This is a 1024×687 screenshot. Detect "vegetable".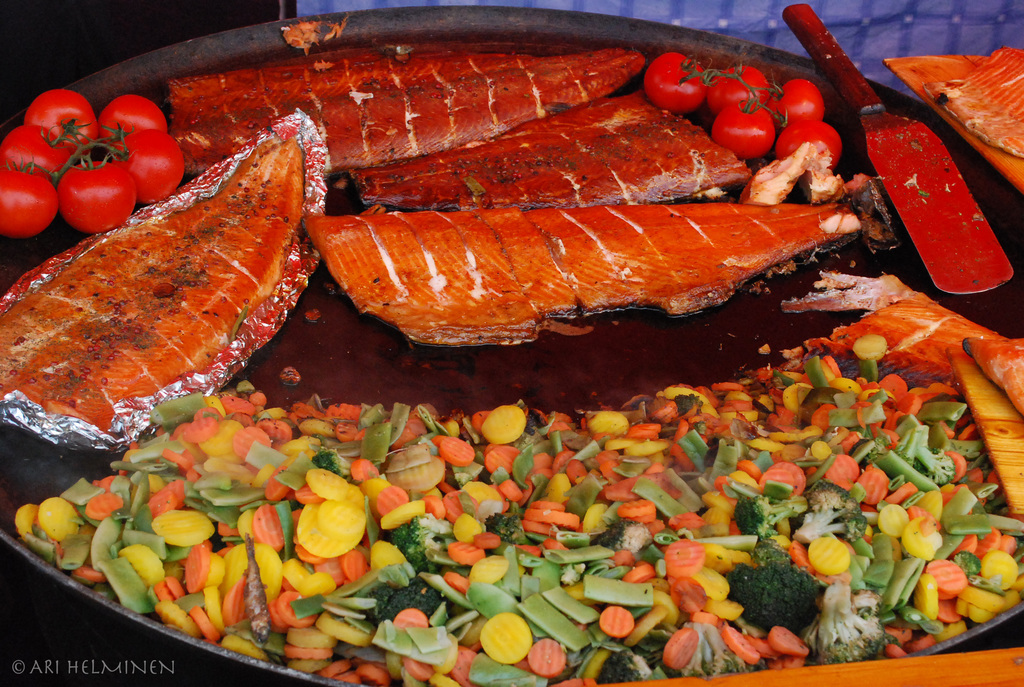
778:118:845:169.
